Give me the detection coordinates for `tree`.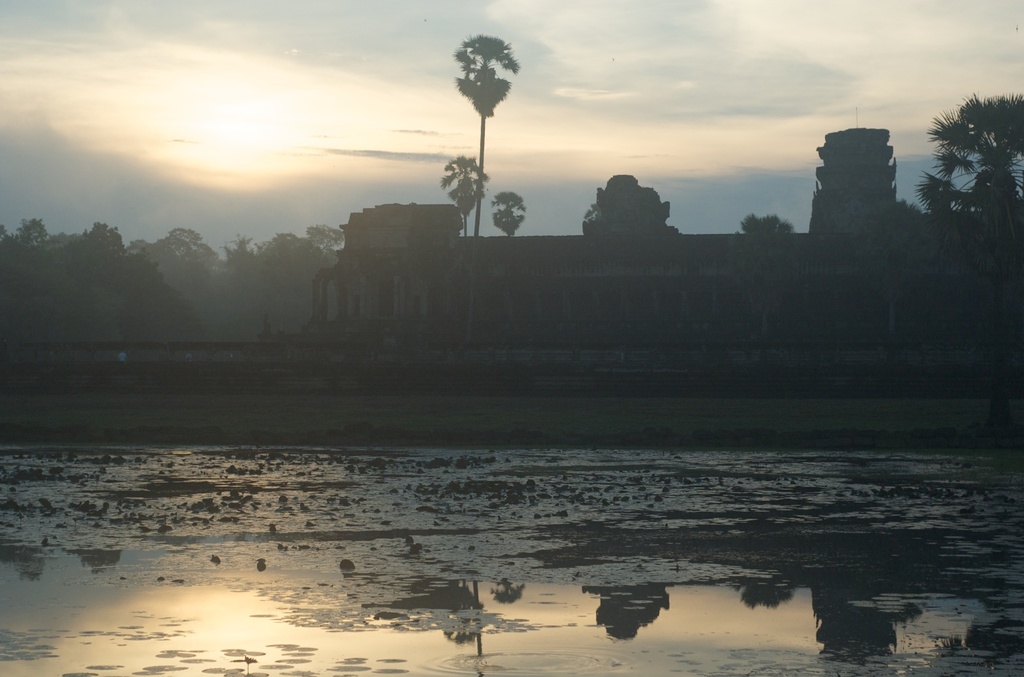
x1=731, y1=213, x2=809, y2=330.
